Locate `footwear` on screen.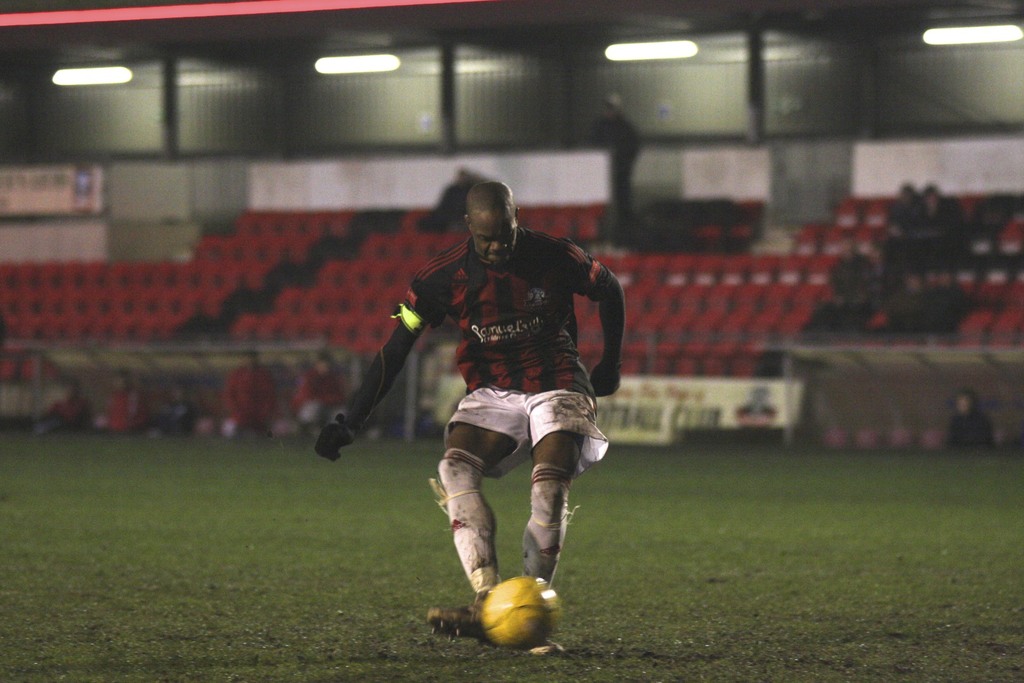
On screen at 429/598/499/644.
